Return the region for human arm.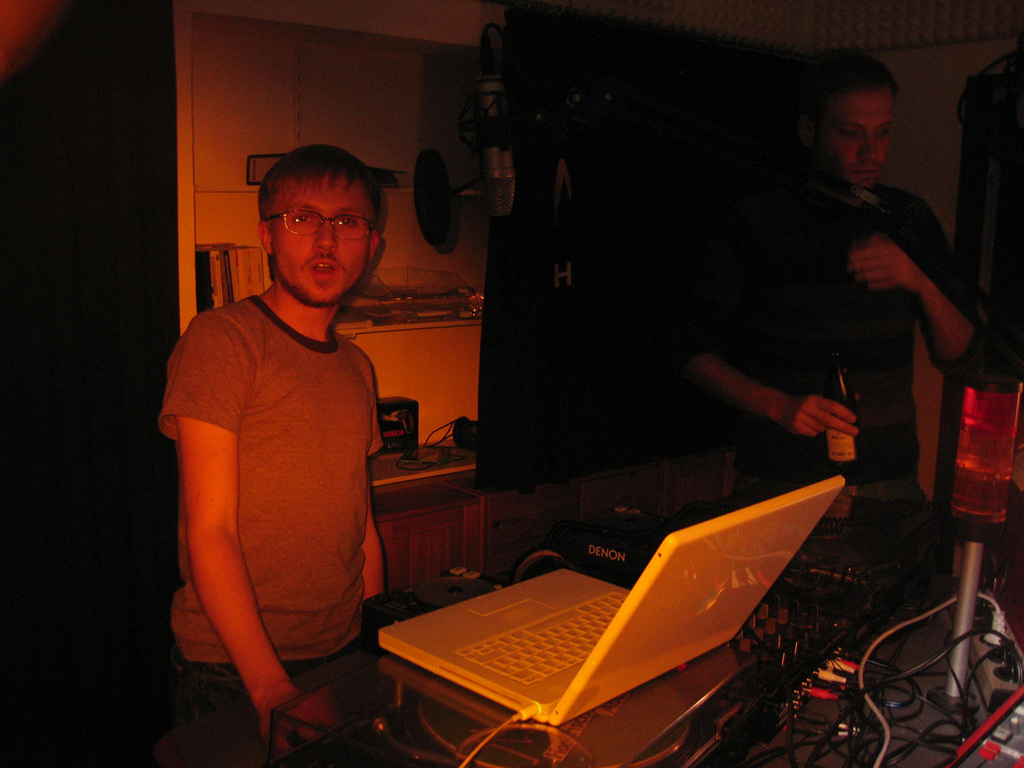
834 192 984 386.
